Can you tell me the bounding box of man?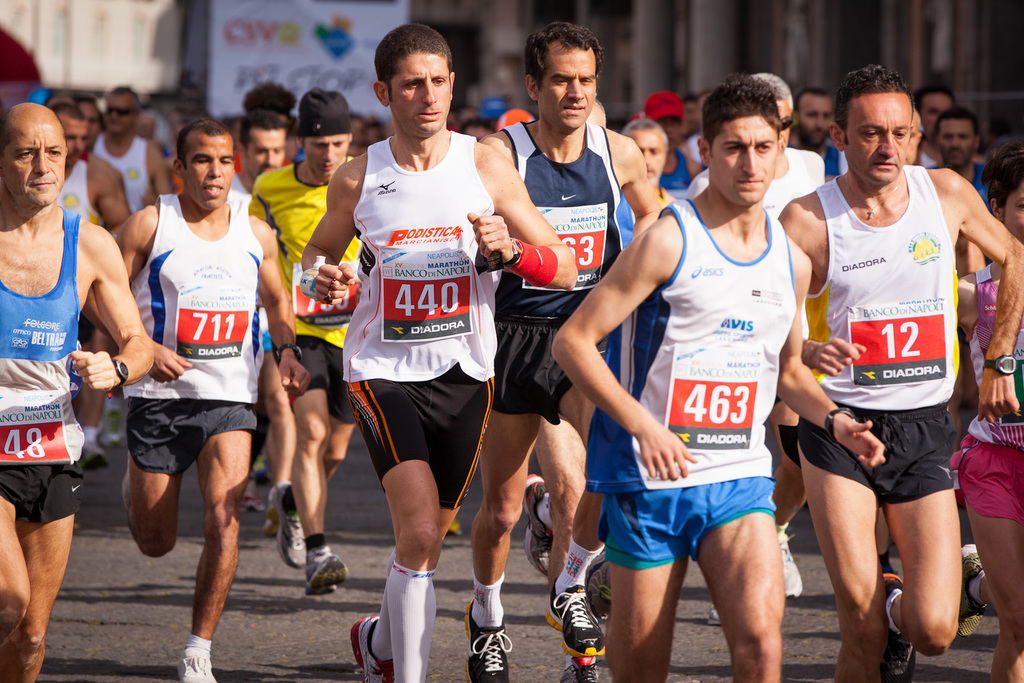
rect(911, 82, 955, 168).
